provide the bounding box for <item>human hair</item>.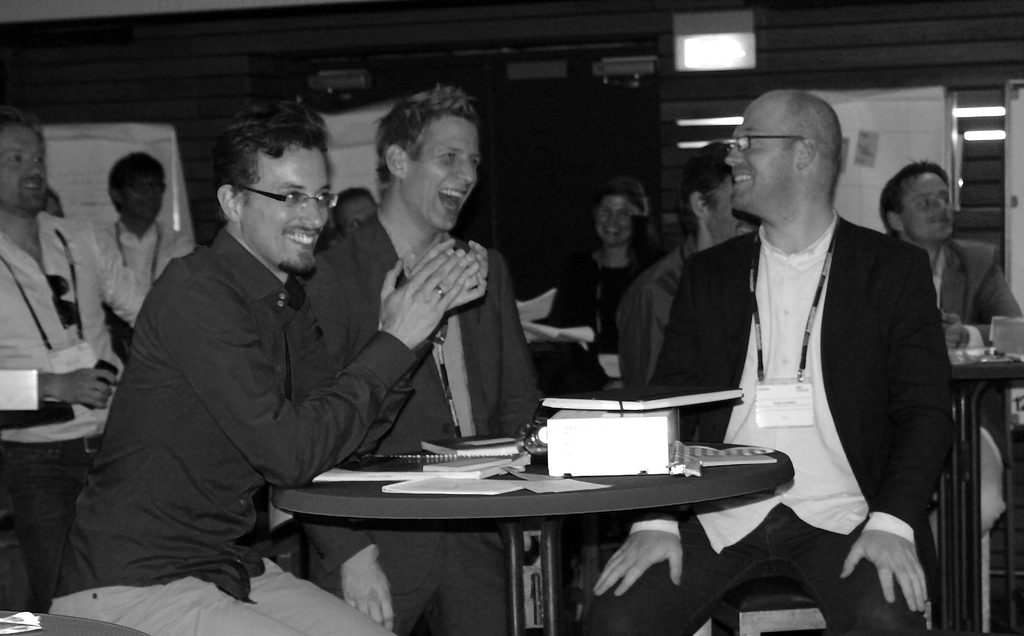
rect(209, 92, 332, 196).
